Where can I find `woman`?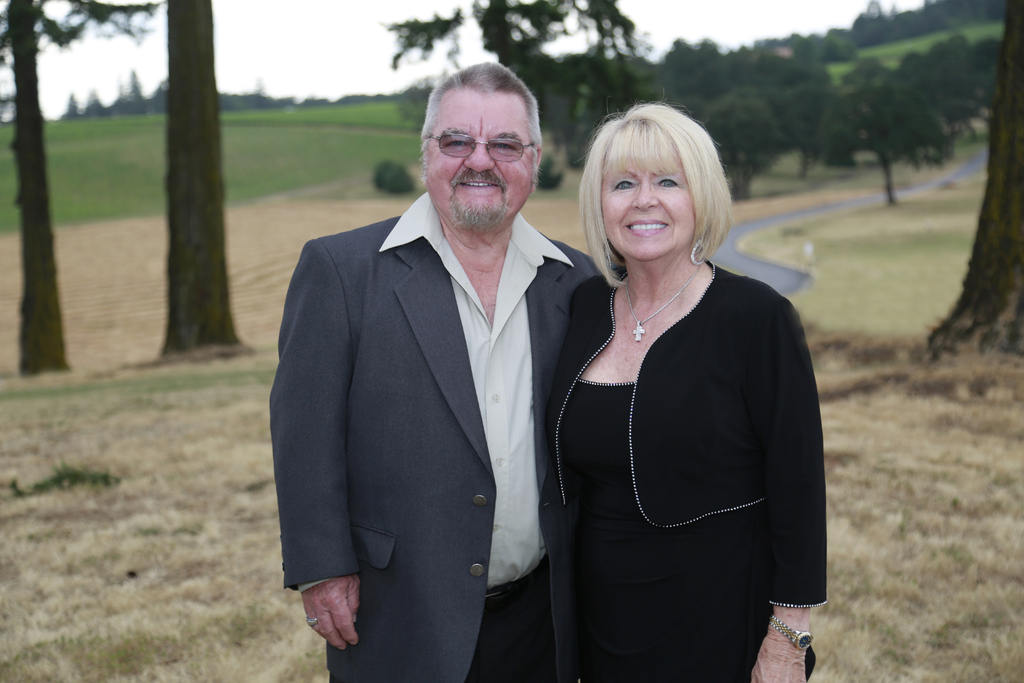
You can find it at detection(539, 101, 823, 668).
